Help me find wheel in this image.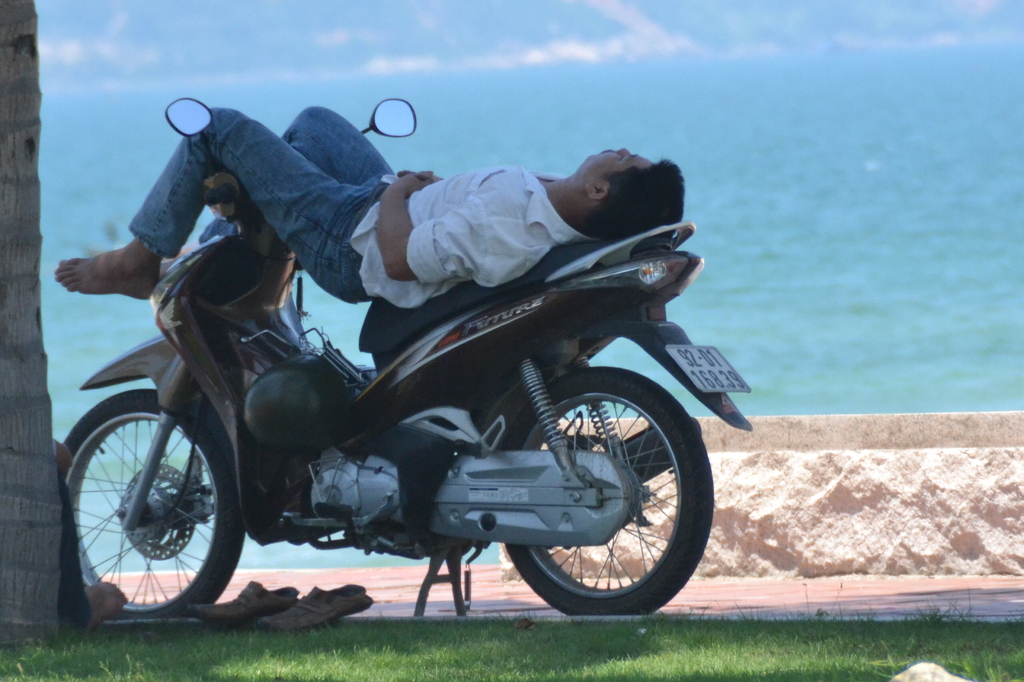
Found it: select_region(71, 392, 217, 610).
